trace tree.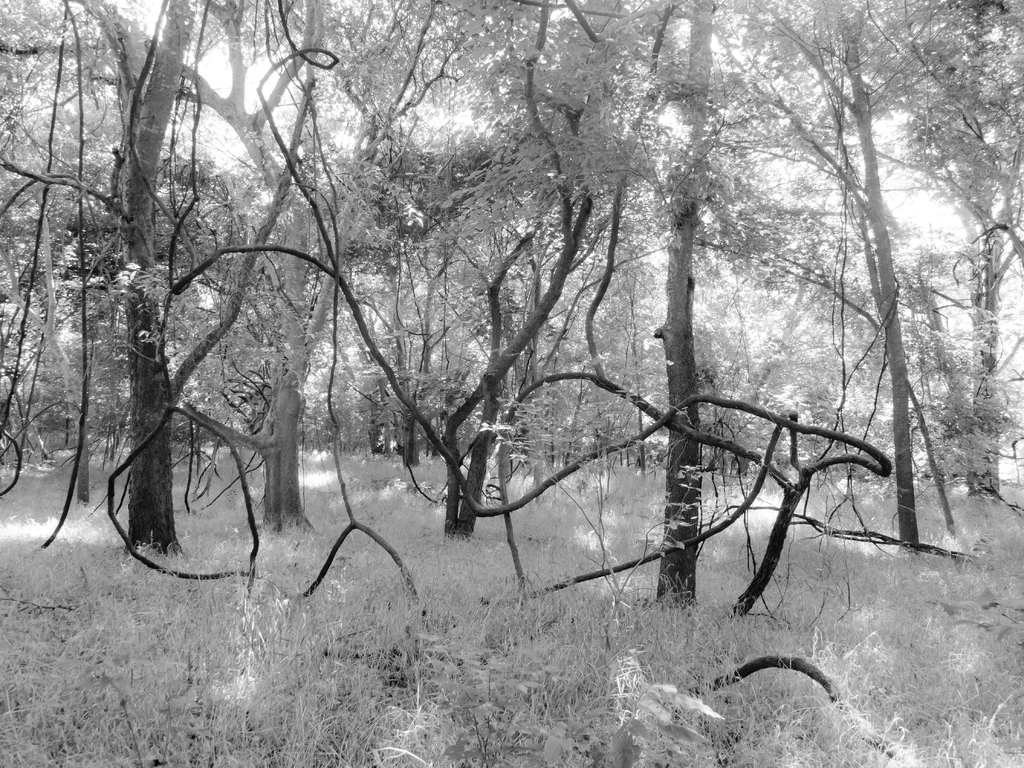
Traced to pyautogui.locateOnScreen(3, 1, 1018, 623).
